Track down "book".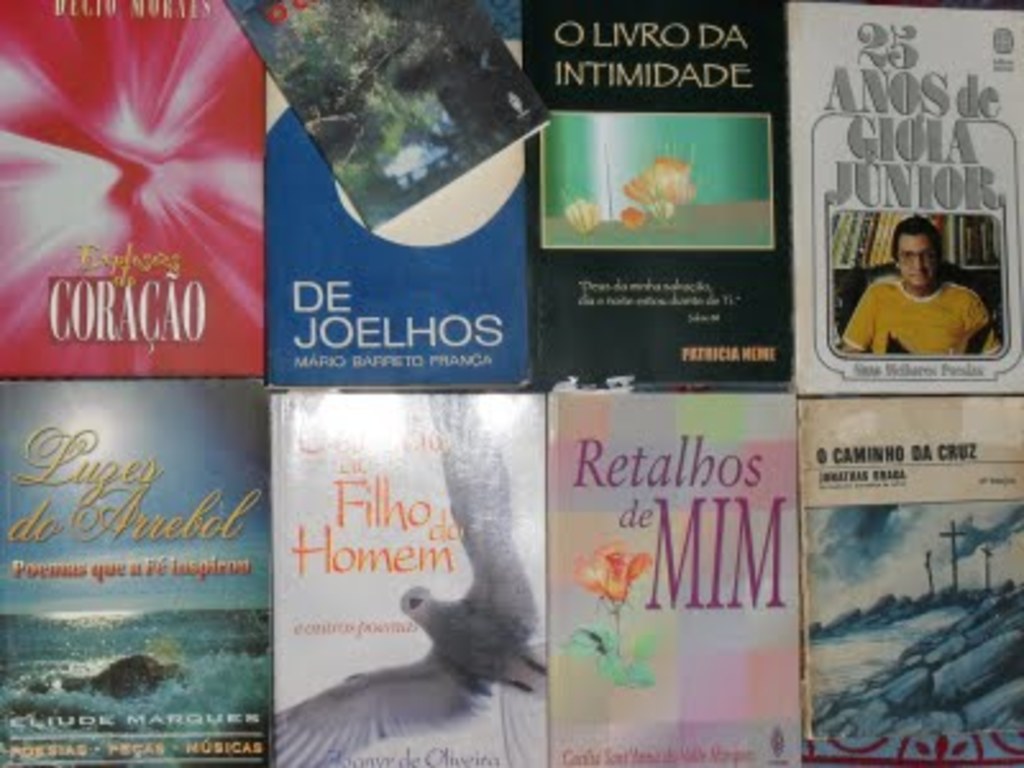
Tracked to <box>0,0,261,381</box>.
